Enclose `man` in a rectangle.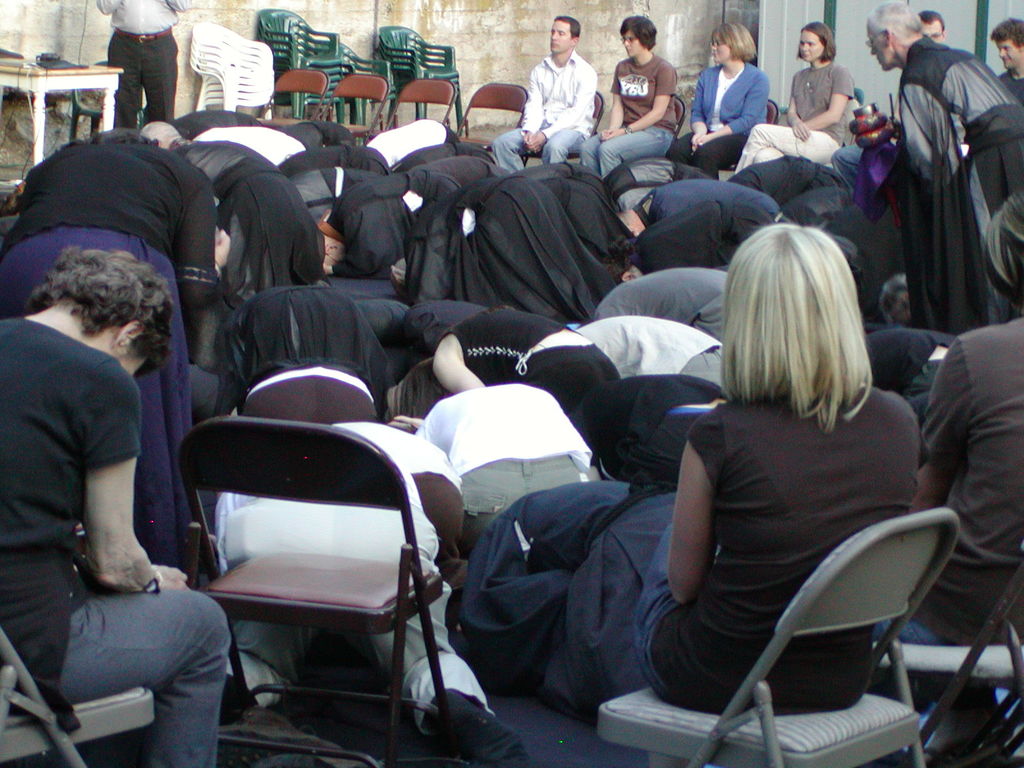
[left=868, top=0, right=1023, bottom=332].
